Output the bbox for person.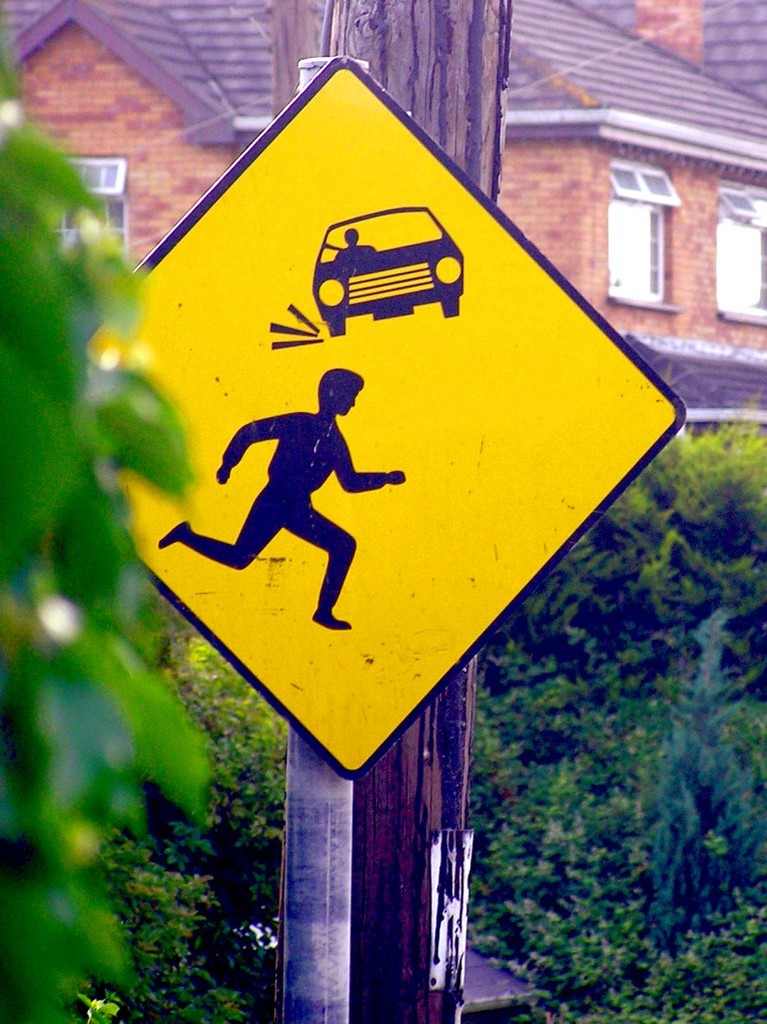
x1=206 y1=339 x2=393 y2=644.
